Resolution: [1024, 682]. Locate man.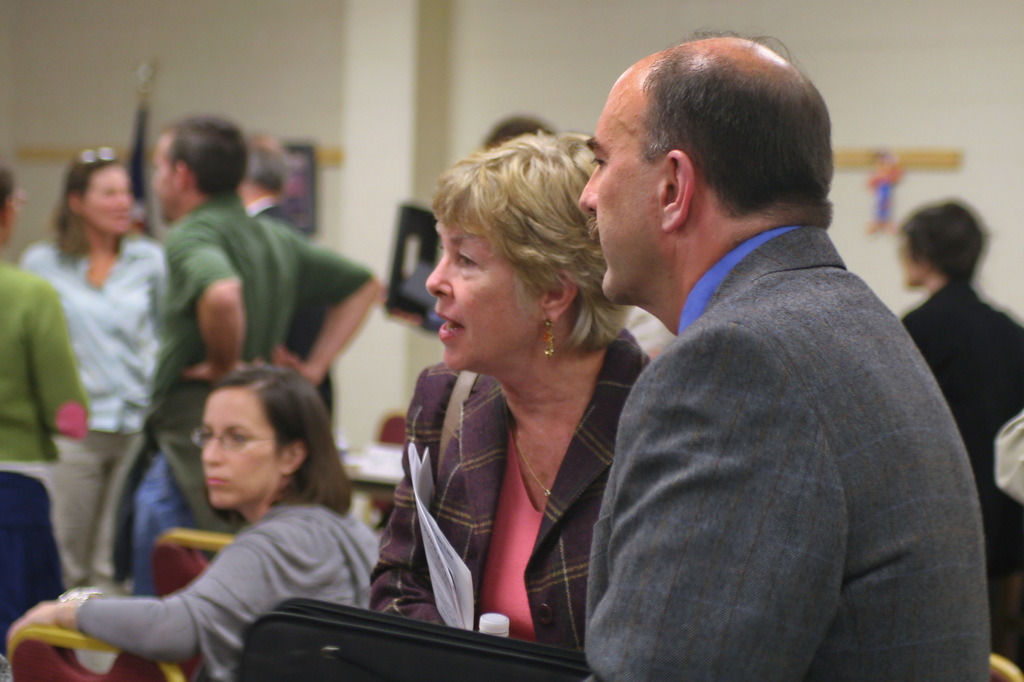
{"left": 113, "top": 106, "right": 380, "bottom": 603}.
